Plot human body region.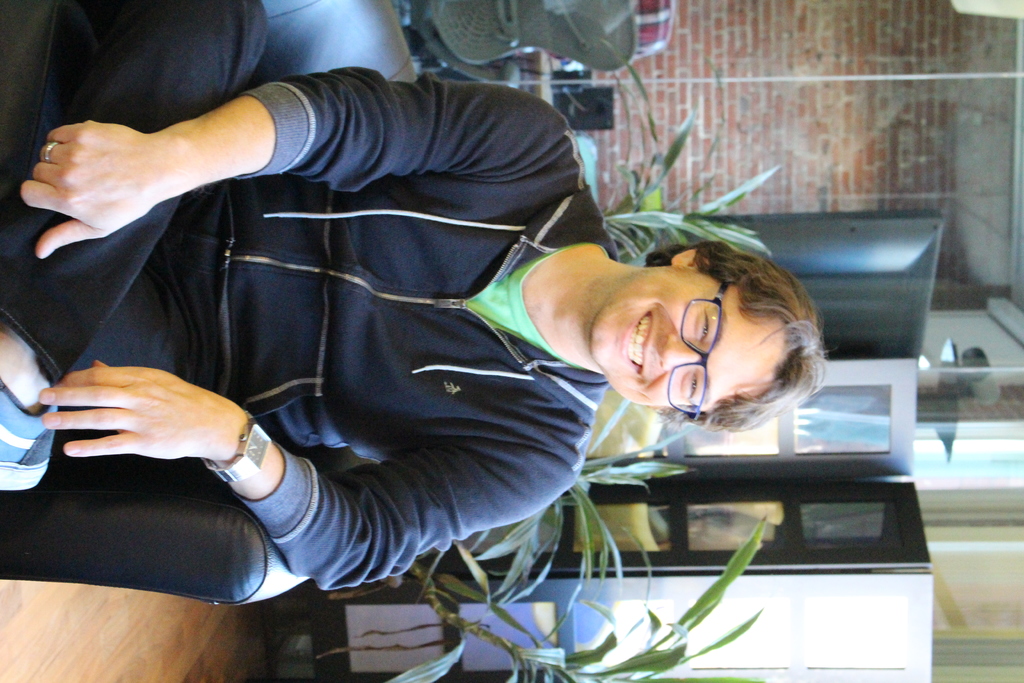
Plotted at (left=33, top=30, right=810, bottom=634).
